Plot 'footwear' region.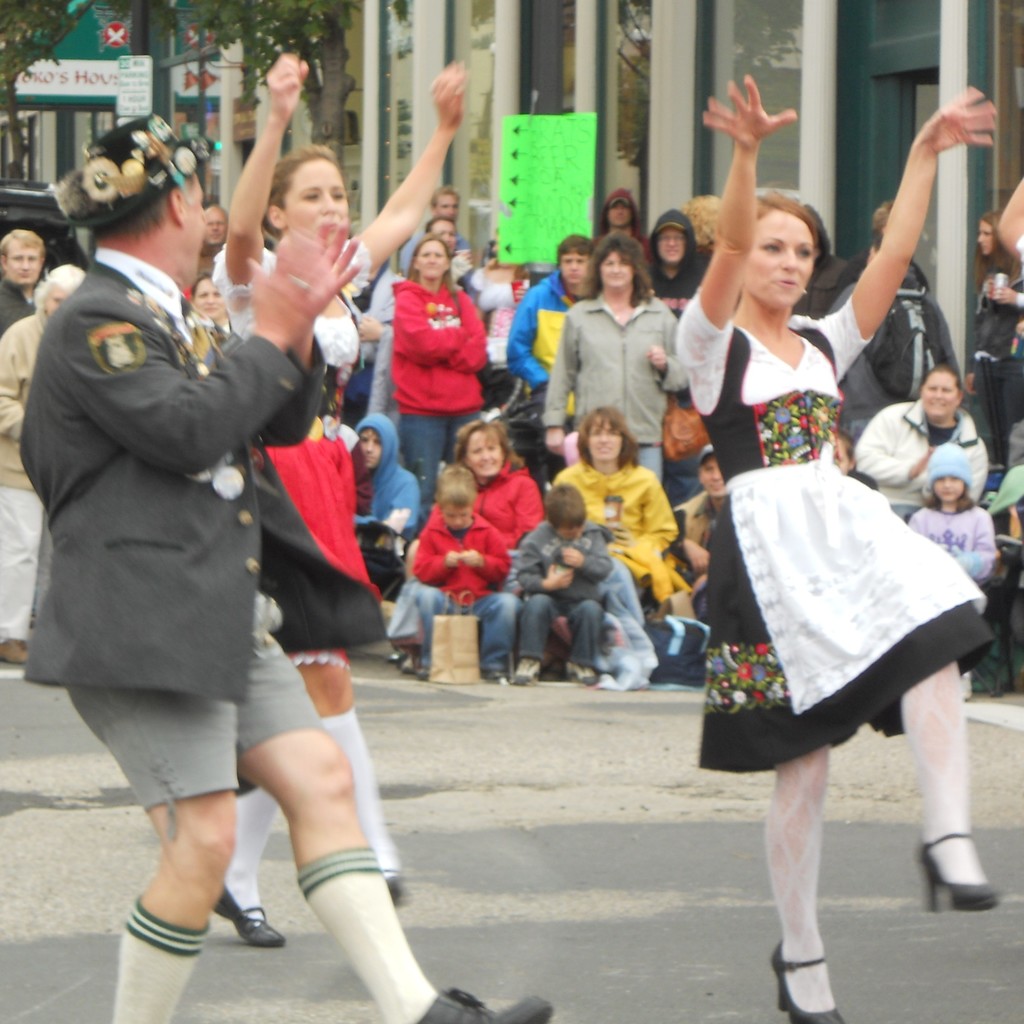
Plotted at rect(918, 834, 1004, 911).
